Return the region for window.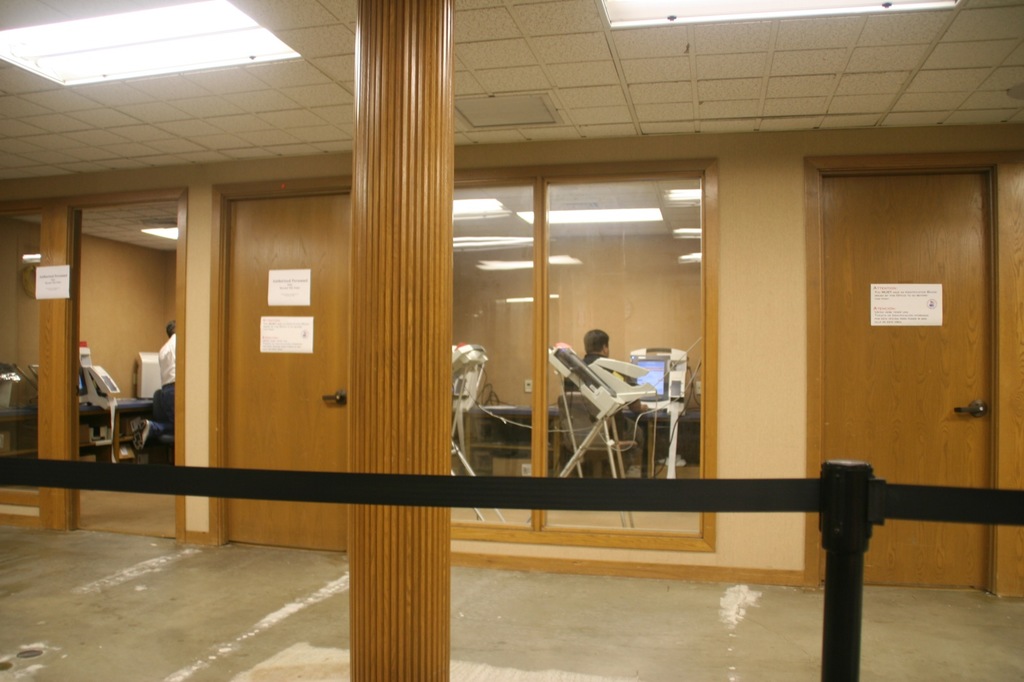
[x1=445, y1=169, x2=719, y2=548].
